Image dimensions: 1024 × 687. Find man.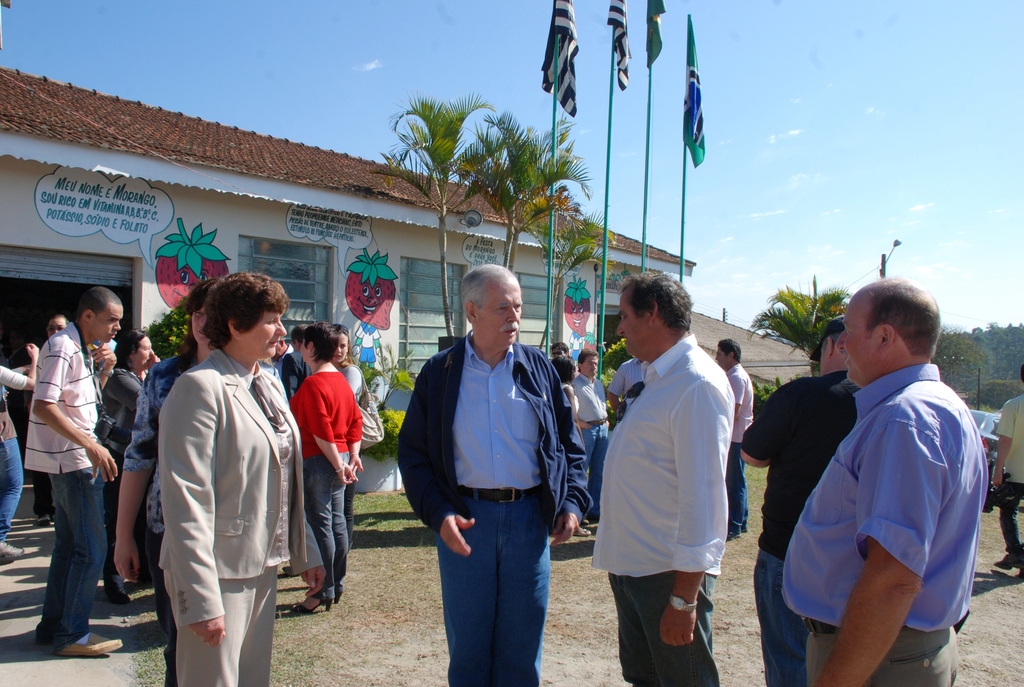
[589, 267, 728, 686].
